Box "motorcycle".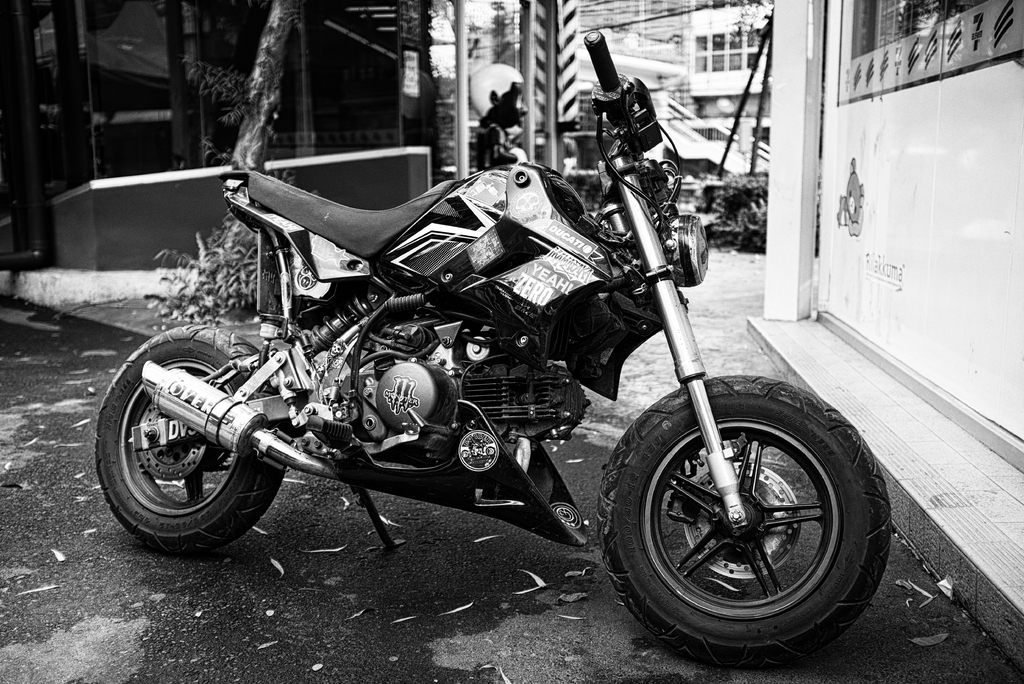
detection(87, 120, 856, 619).
